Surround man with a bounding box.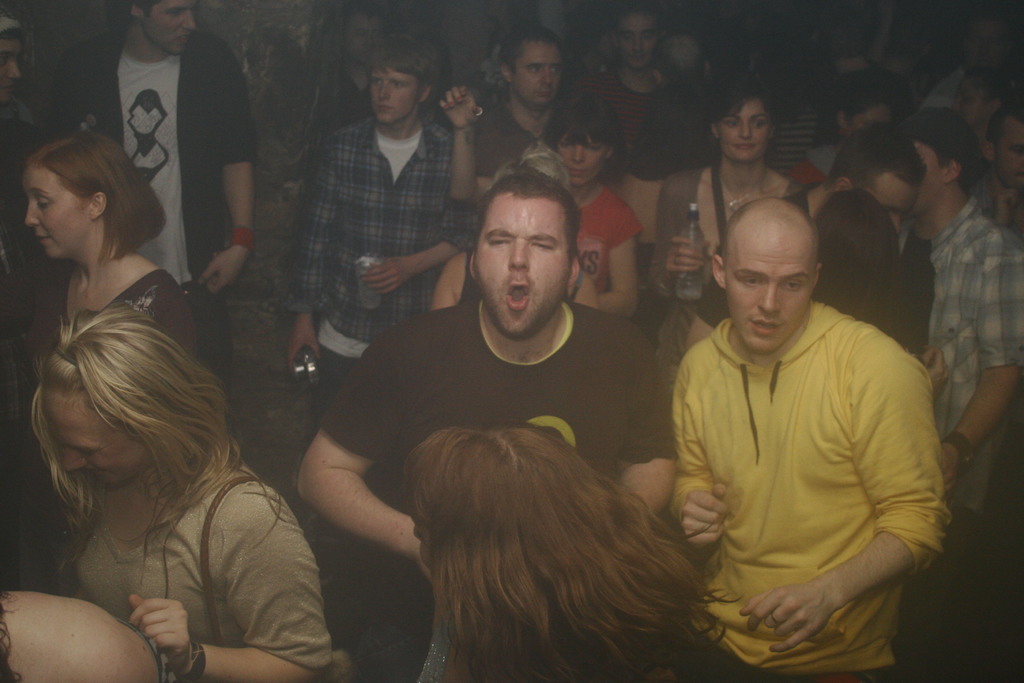
(x1=973, y1=110, x2=1023, y2=235).
